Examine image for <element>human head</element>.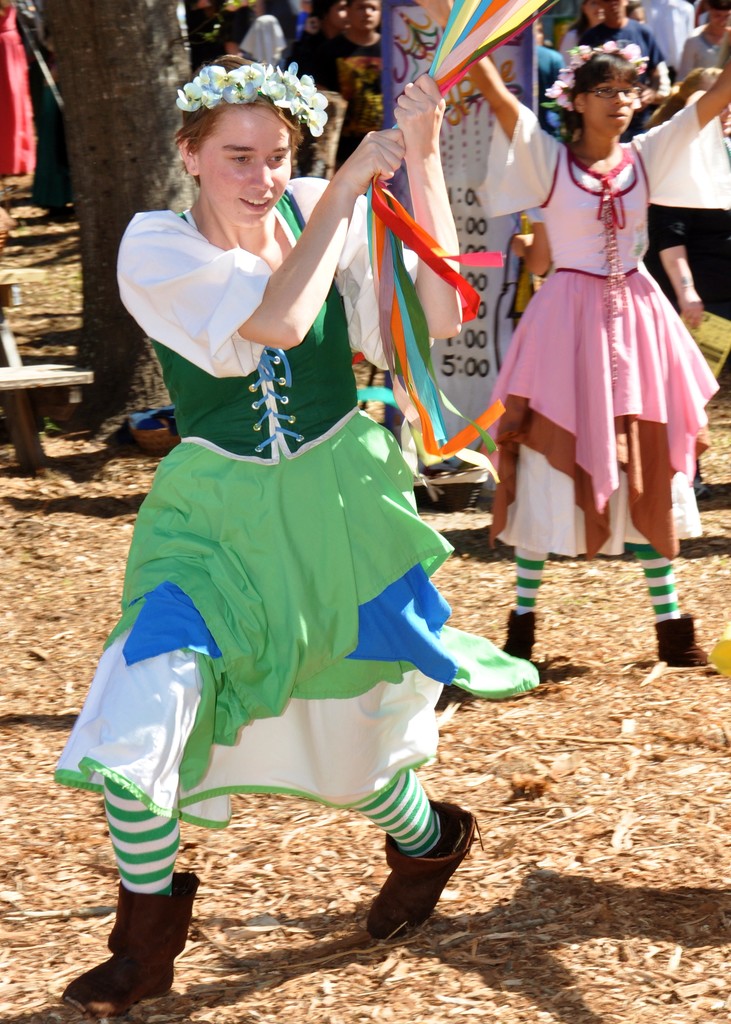
Examination result: (left=543, top=43, right=639, bottom=146).
